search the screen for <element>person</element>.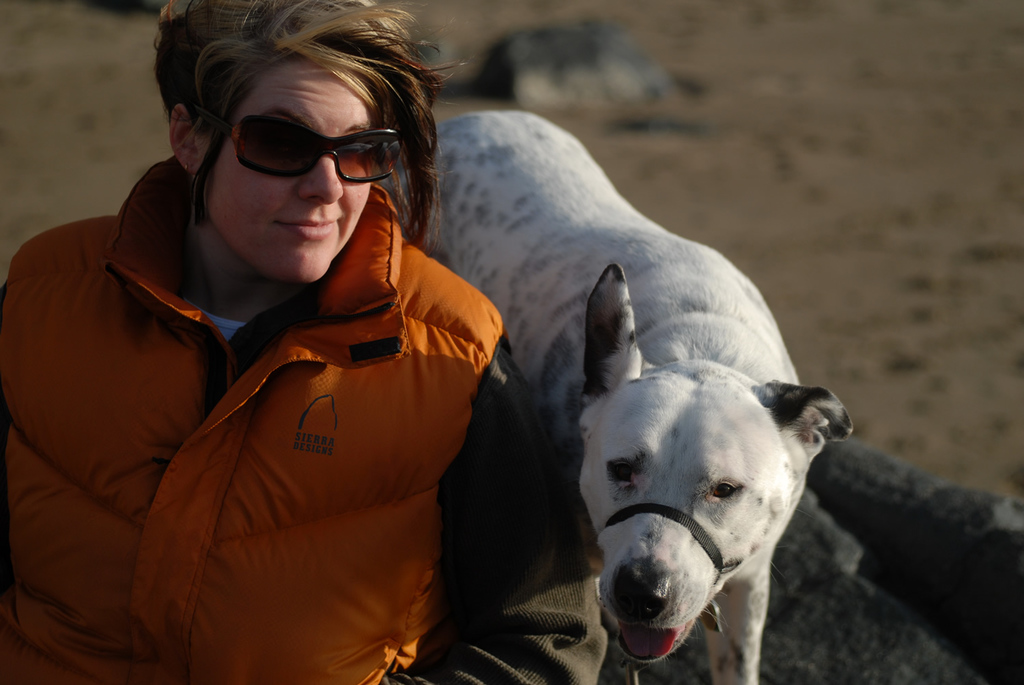
Found at 41 34 668 684.
